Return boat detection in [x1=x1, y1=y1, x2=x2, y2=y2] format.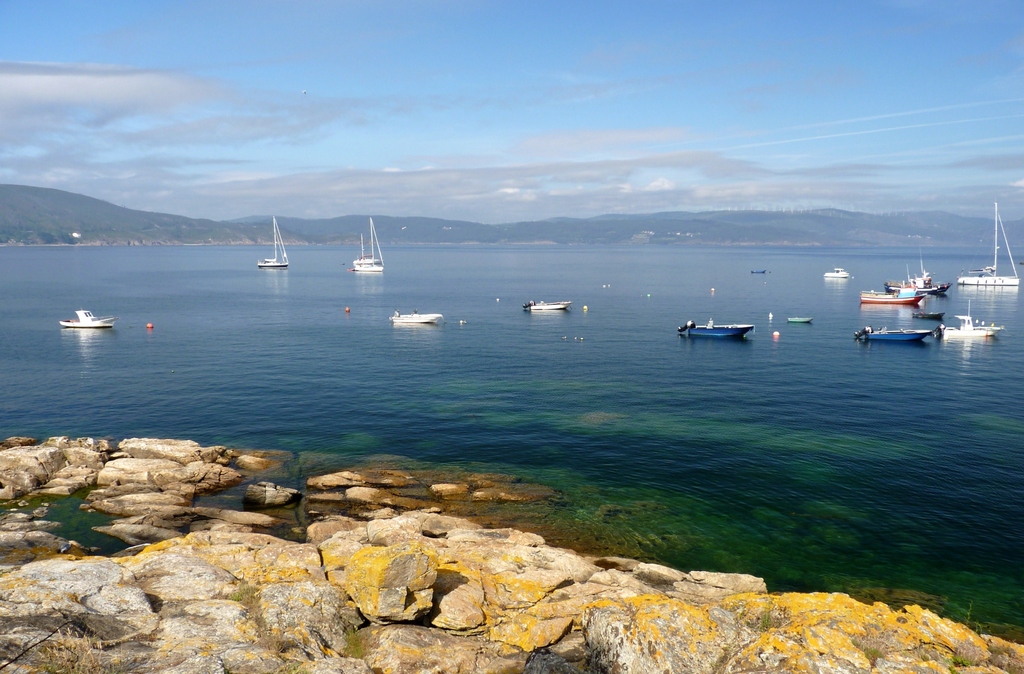
[x1=351, y1=211, x2=388, y2=271].
